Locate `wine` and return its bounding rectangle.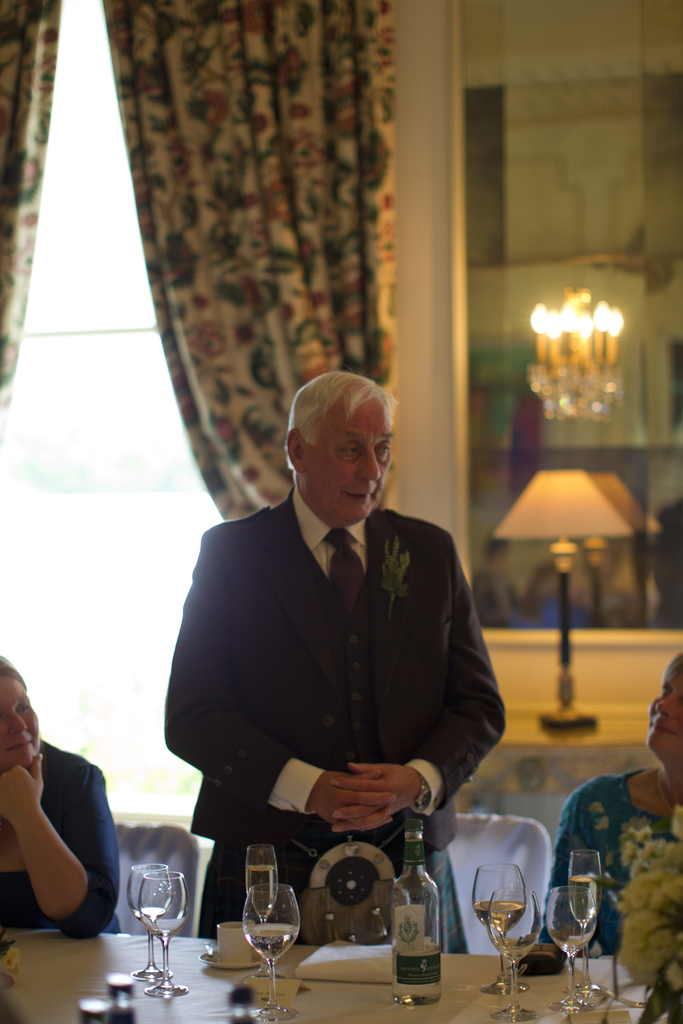
BBox(385, 818, 454, 1012).
